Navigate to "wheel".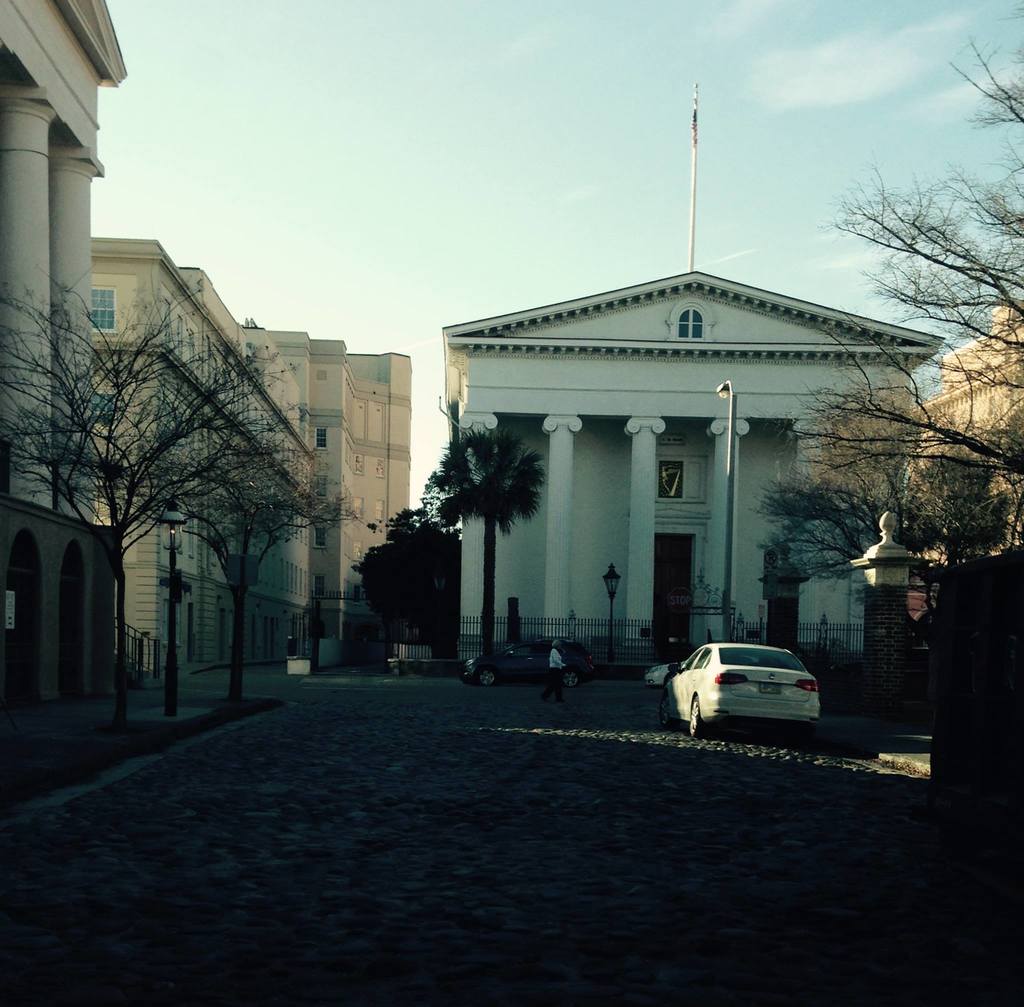
Navigation target: [558, 672, 575, 685].
